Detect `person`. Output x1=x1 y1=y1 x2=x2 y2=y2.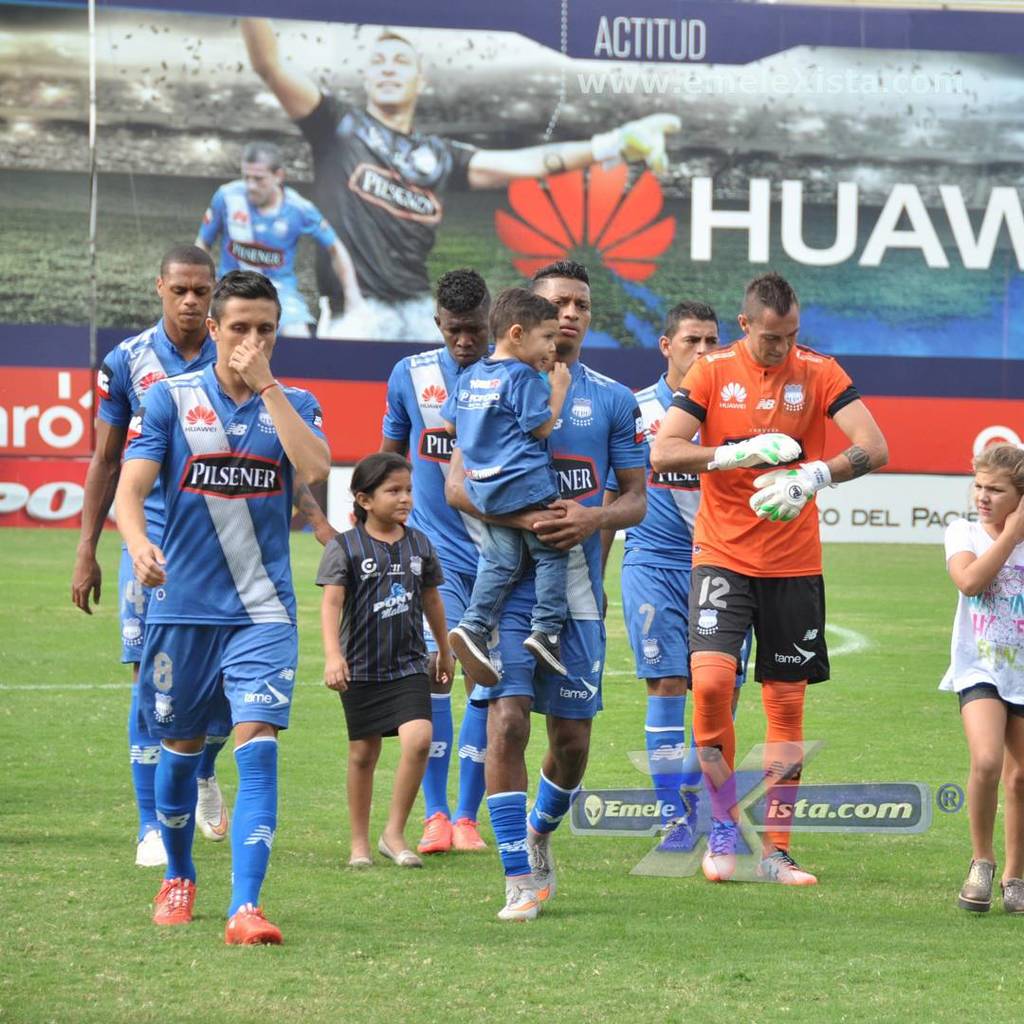
x1=940 y1=446 x2=1023 y2=907.
